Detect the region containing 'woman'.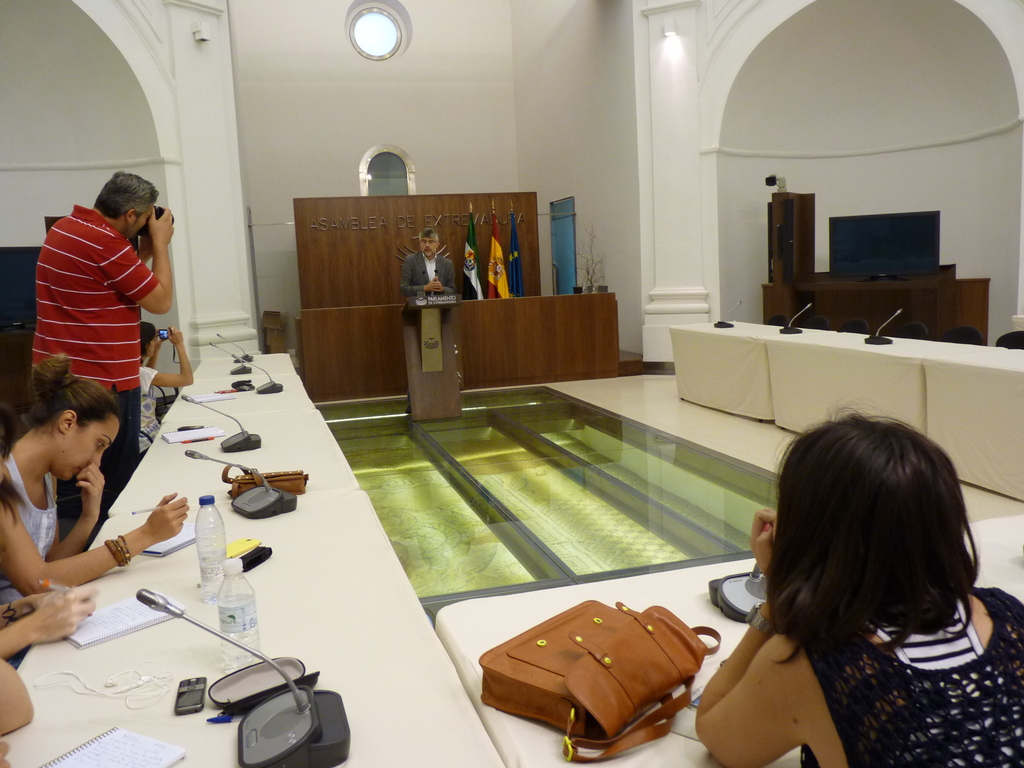
crop(687, 407, 1023, 767).
